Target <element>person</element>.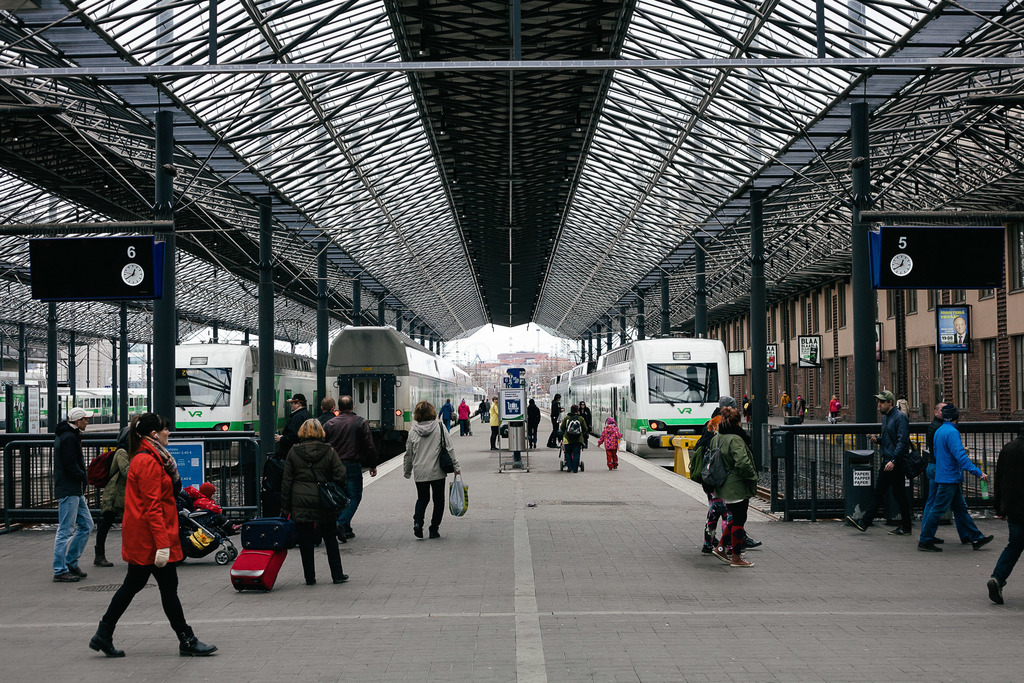
Target region: BBox(919, 402, 995, 554).
